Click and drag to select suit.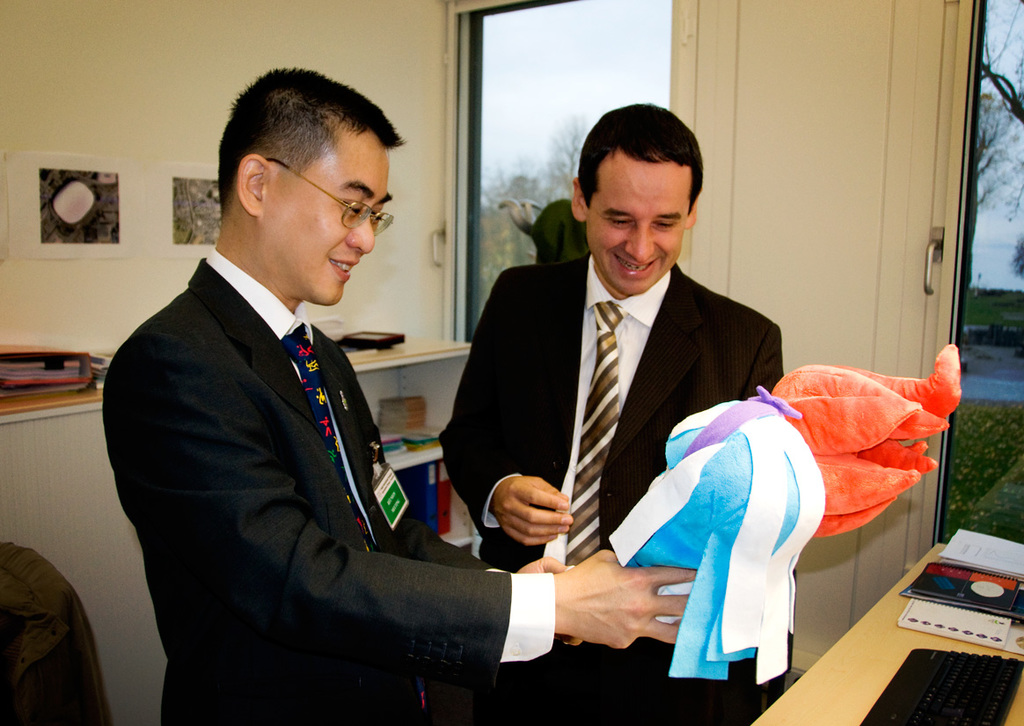
Selection: {"left": 99, "top": 260, "right": 513, "bottom": 725}.
